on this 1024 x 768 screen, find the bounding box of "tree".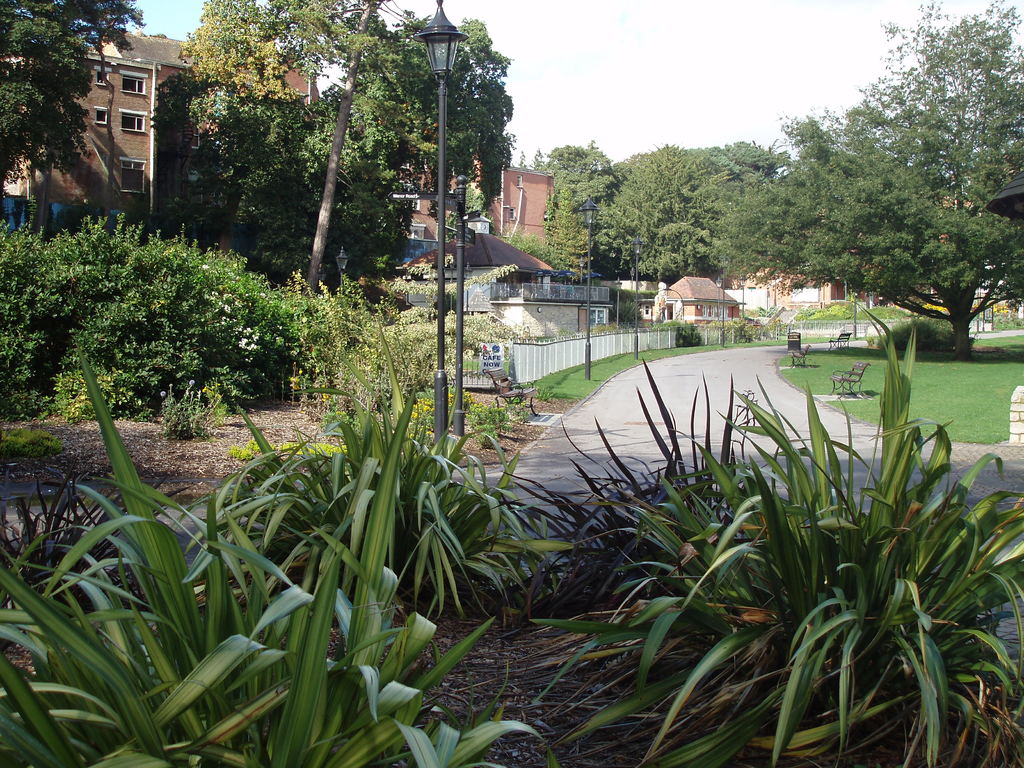
Bounding box: Rect(0, 1, 141, 188).
